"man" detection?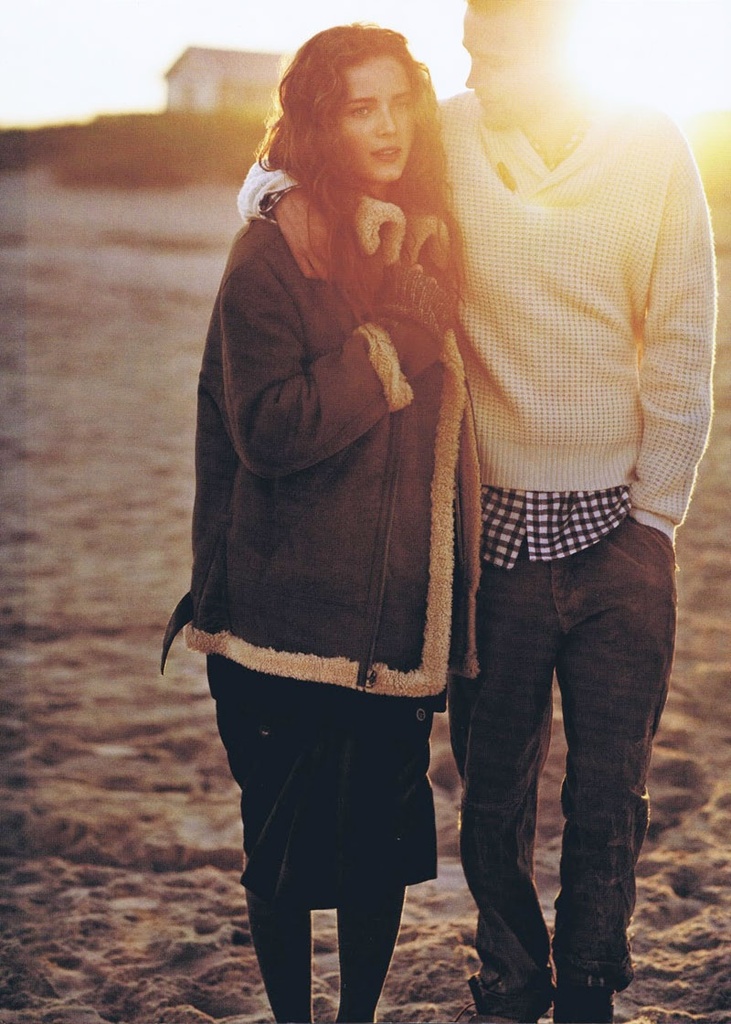
pyautogui.locateOnScreen(232, 0, 715, 1021)
